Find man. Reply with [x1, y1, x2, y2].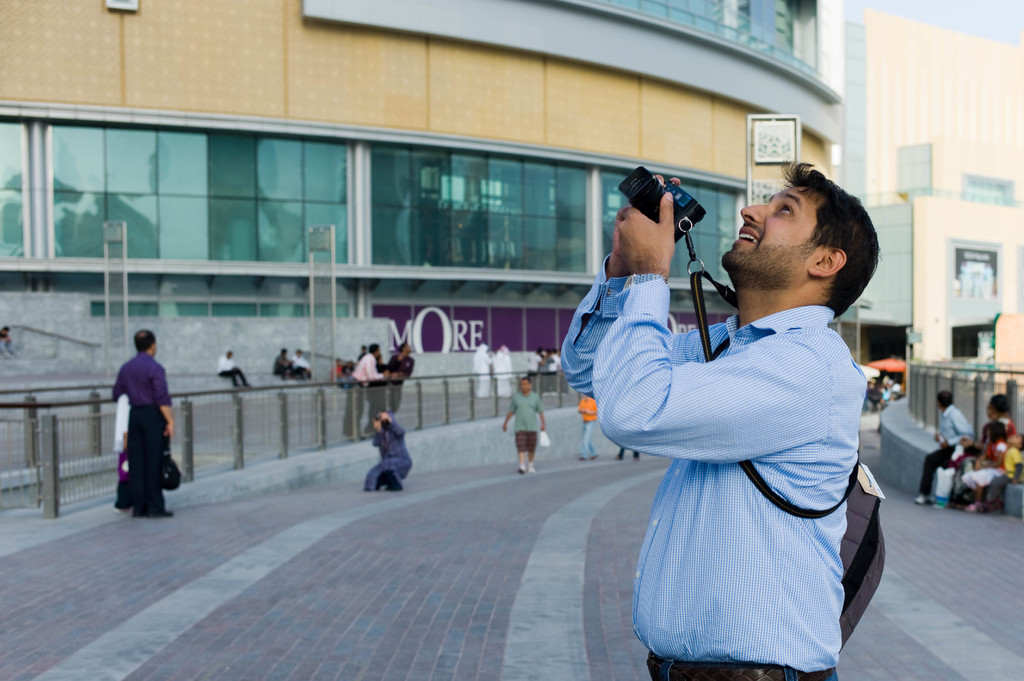
[913, 391, 973, 509].
